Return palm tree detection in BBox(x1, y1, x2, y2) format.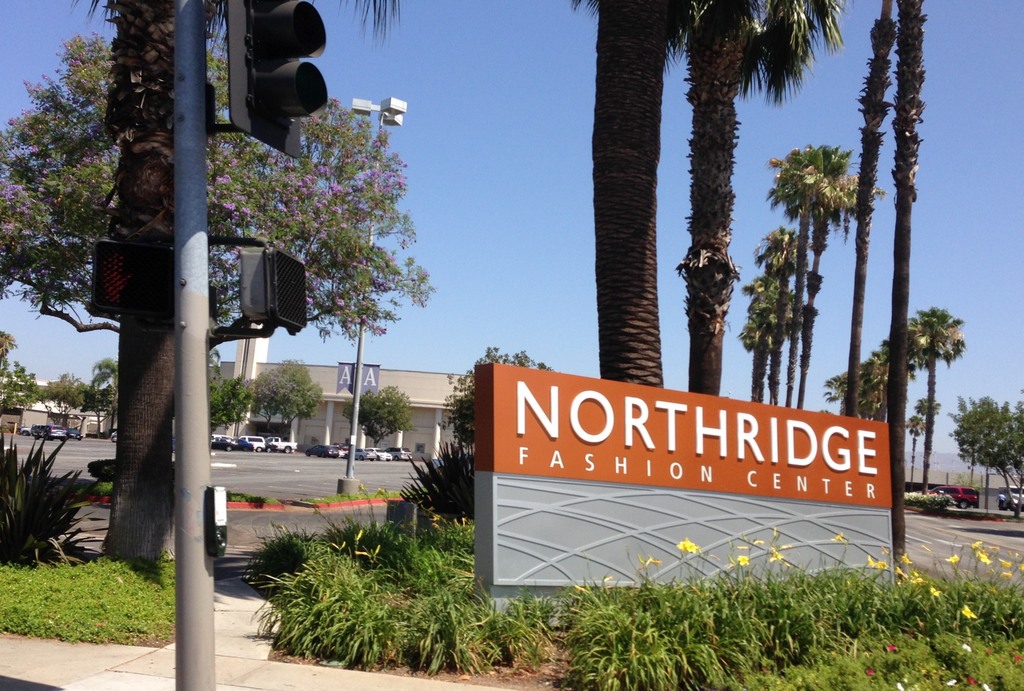
BBox(759, 122, 867, 420).
